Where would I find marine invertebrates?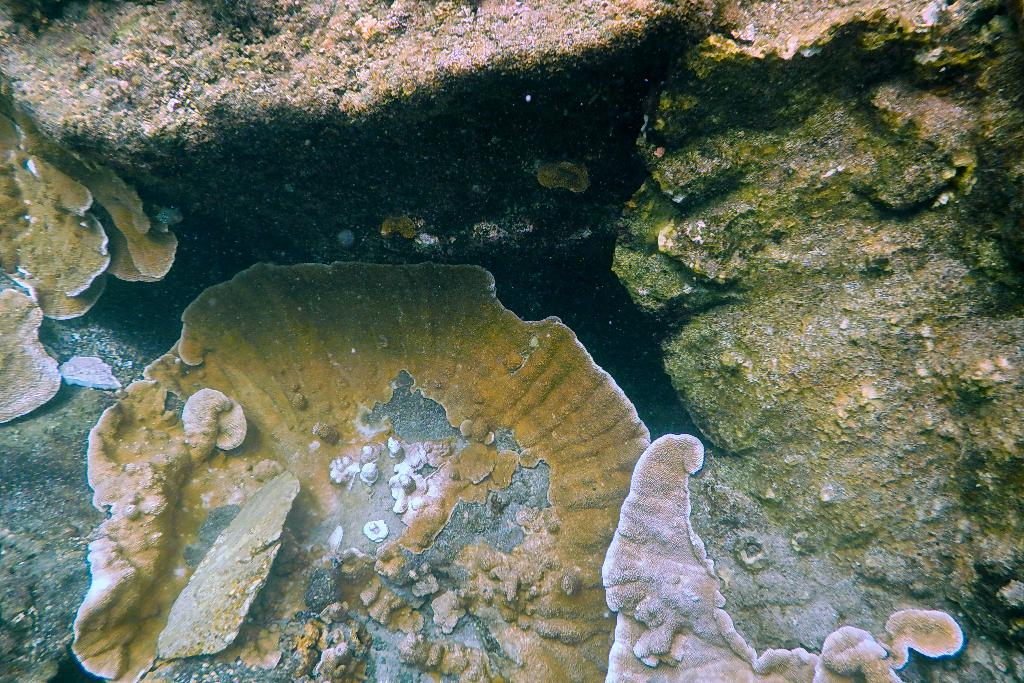
At {"left": 70, "top": 245, "right": 741, "bottom": 668}.
